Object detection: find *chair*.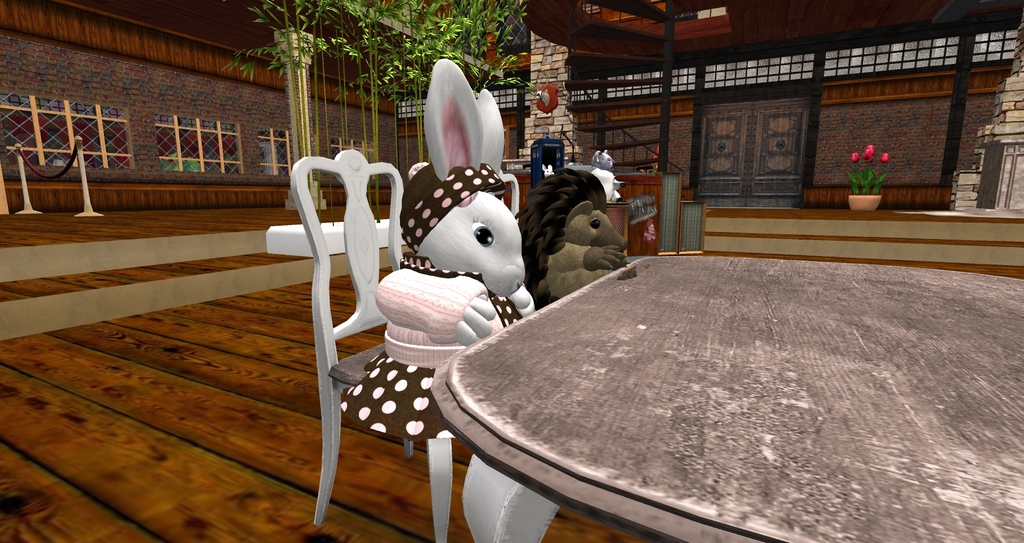
(left=485, top=166, right=529, bottom=232).
